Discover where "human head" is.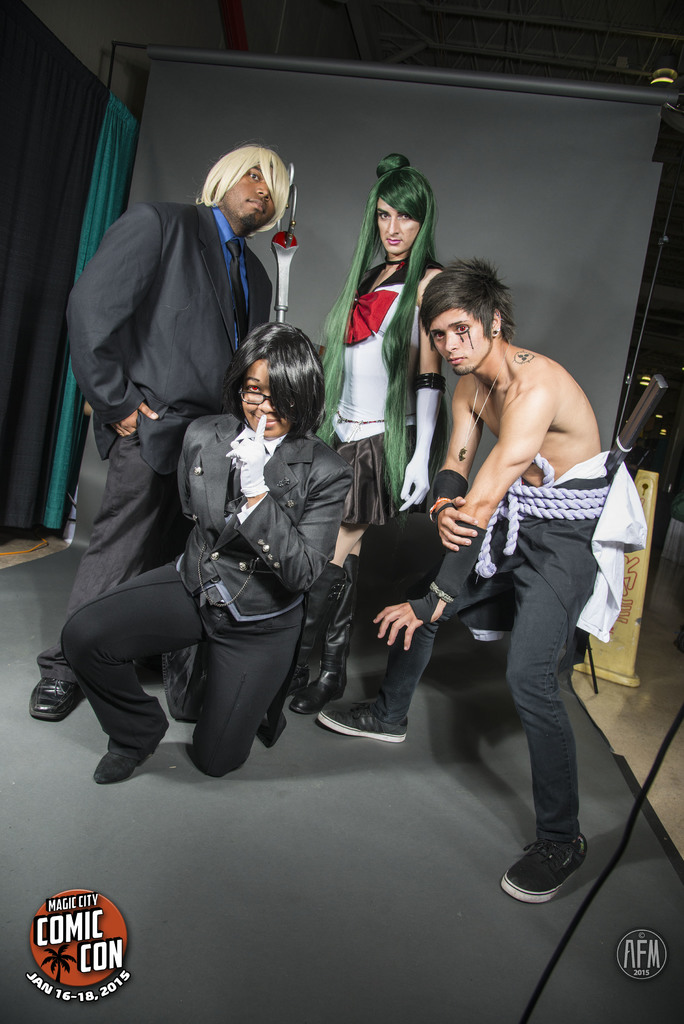
Discovered at [231,321,320,440].
